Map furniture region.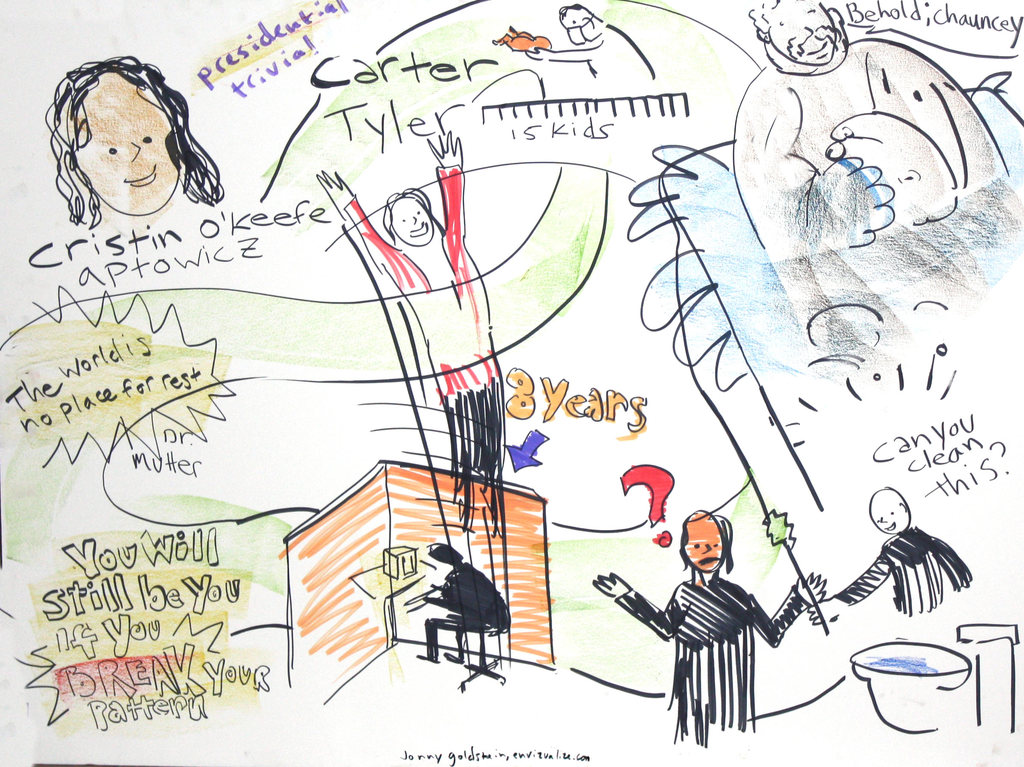
Mapped to left=457, top=626, right=507, bottom=693.
